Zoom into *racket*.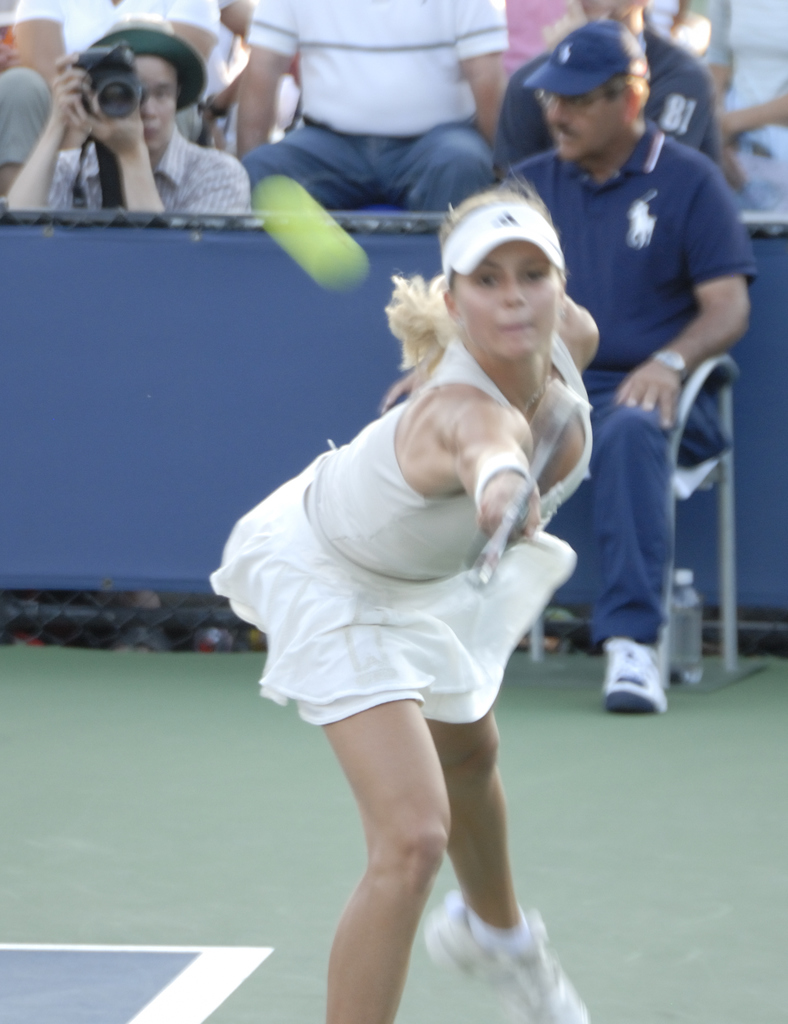
Zoom target: bbox(461, 380, 583, 594).
